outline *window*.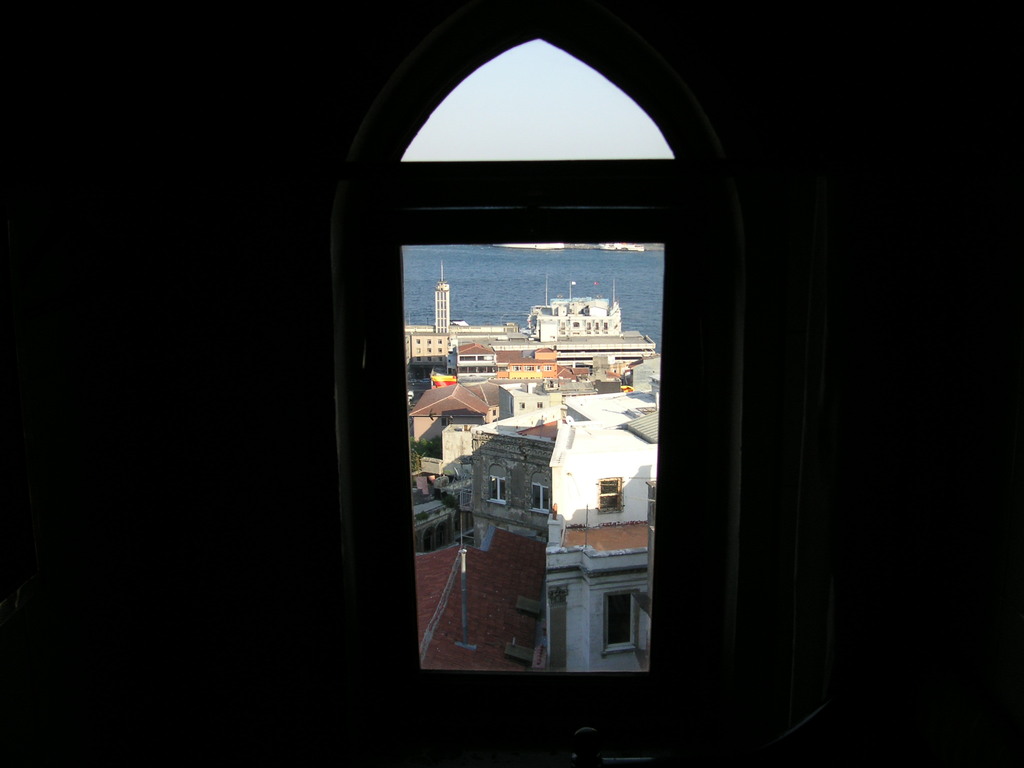
Outline: box(595, 323, 600, 332).
